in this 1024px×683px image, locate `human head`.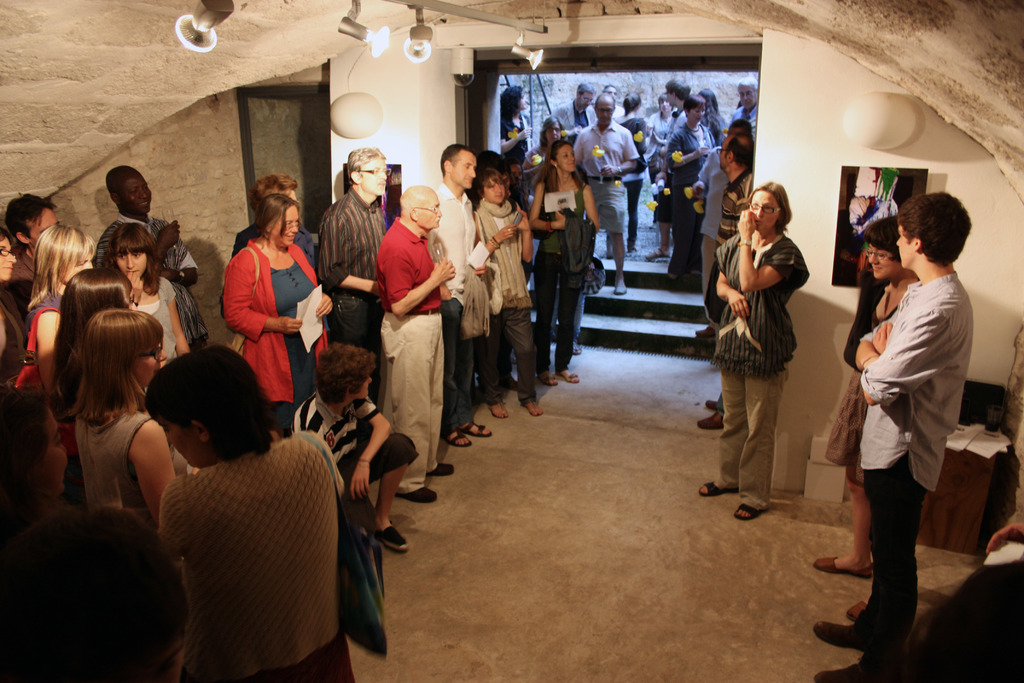
Bounding box: (64, 268, 136, 332).
